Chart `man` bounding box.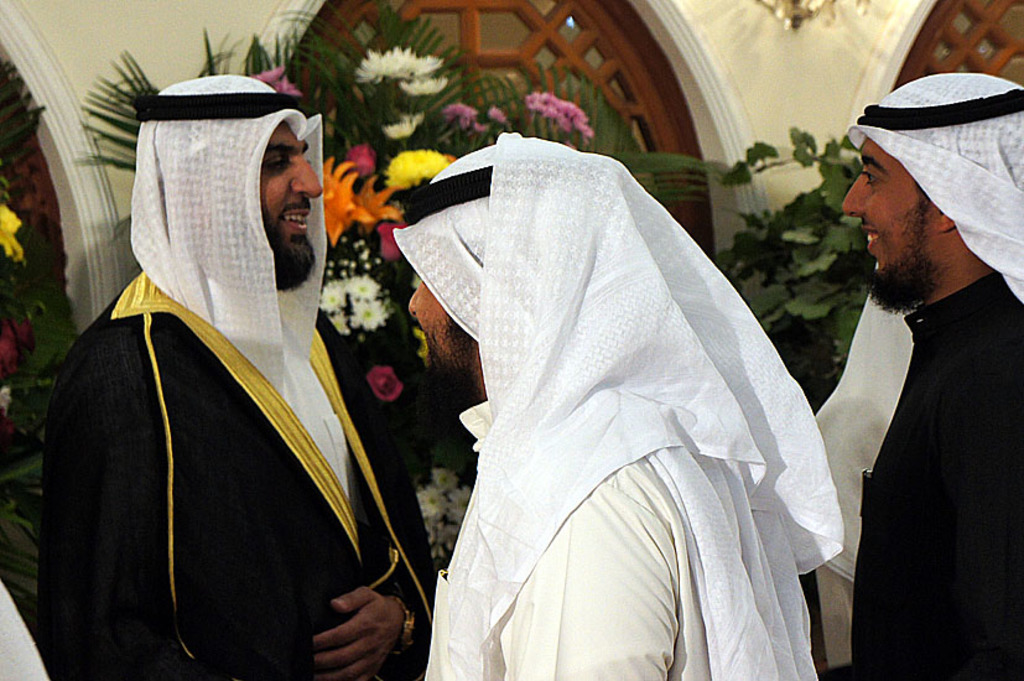
Charted: 388/131/846/680.
